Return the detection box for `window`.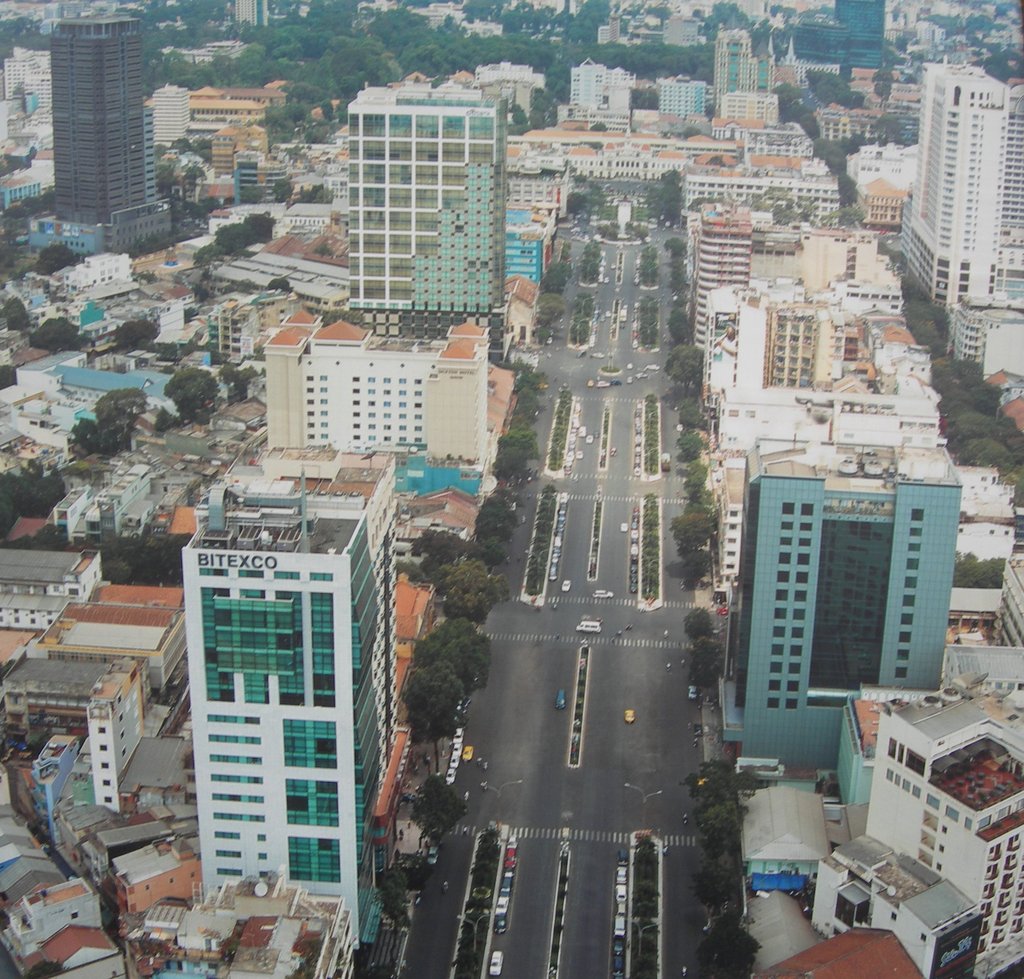
x1=797 y1=573 x2=810 y2=587.
